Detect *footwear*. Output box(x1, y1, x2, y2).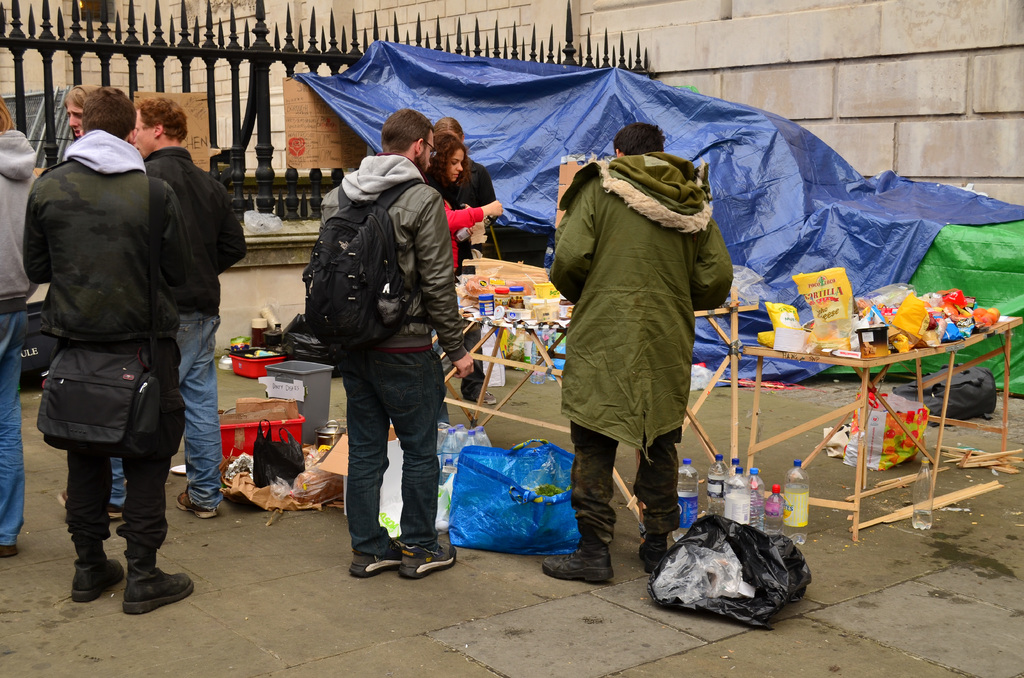
box(111, 507, 122, 523).
